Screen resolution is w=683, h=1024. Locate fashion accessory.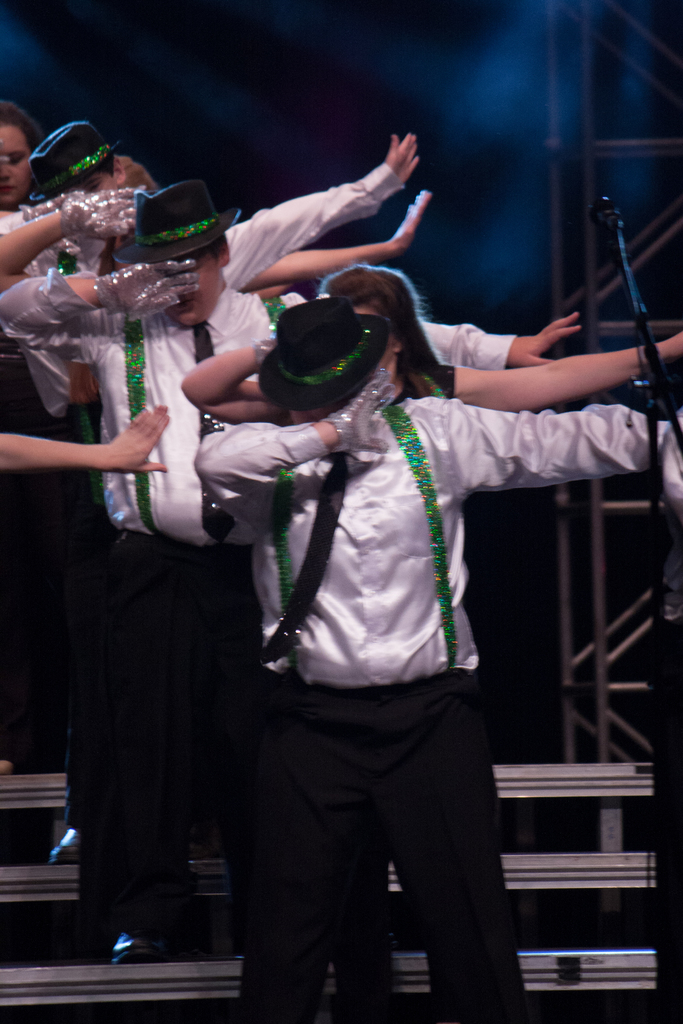
103 179 239 272.
